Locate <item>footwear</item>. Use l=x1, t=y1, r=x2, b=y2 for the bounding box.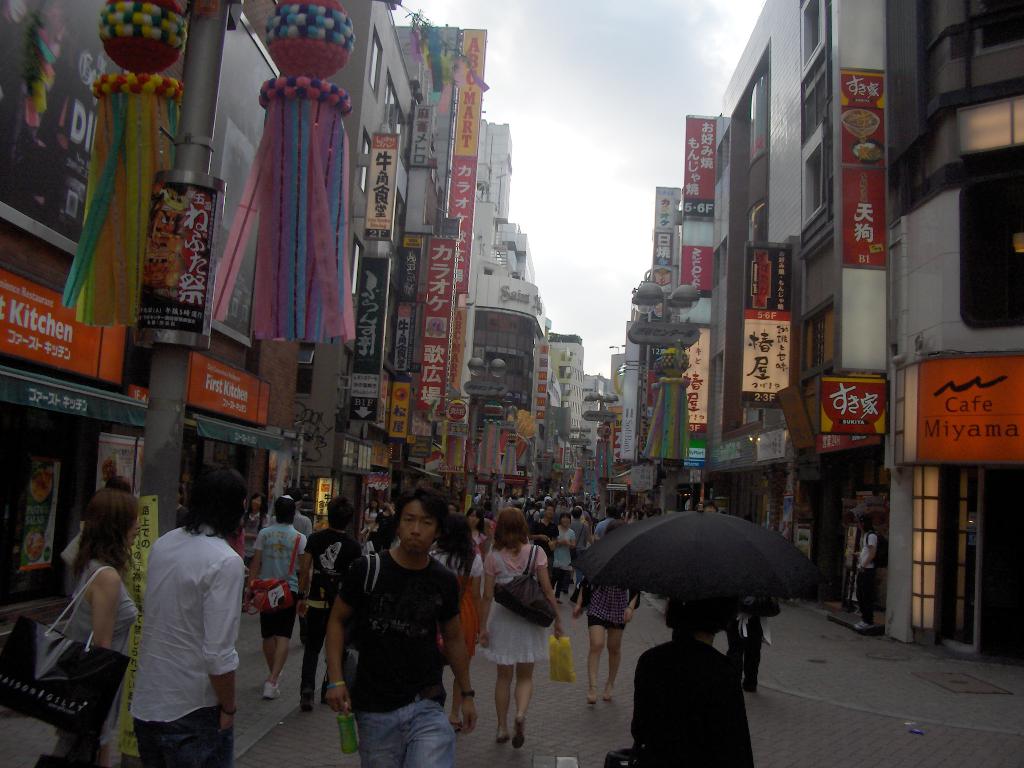
l=742, t=682, r=755, b=694.
